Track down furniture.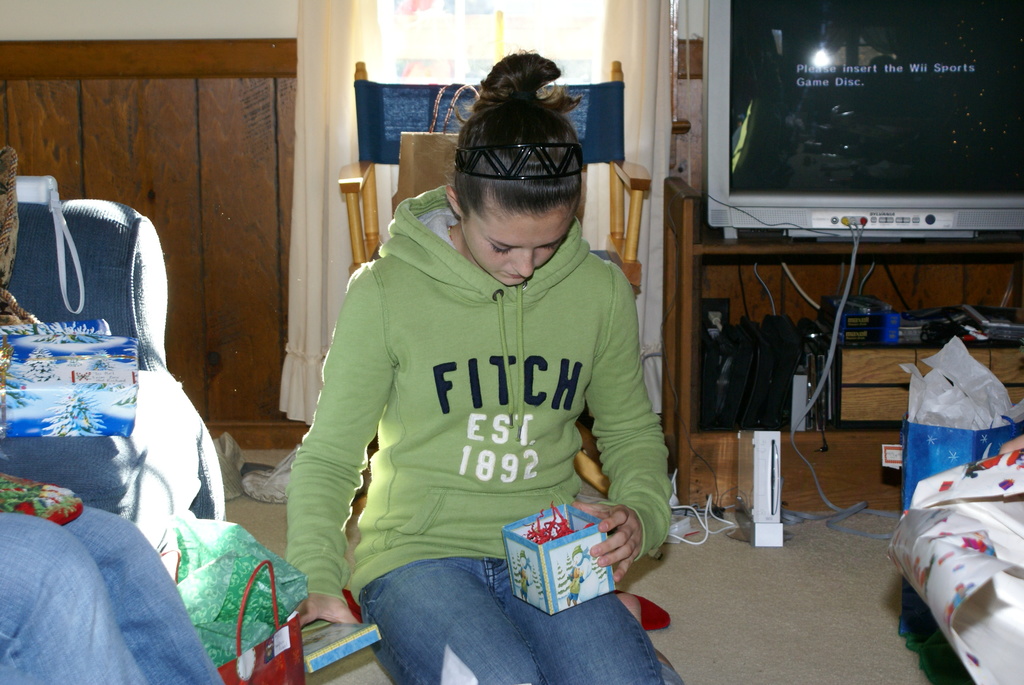
Tracked to pyautogui.locateOnScreen(0, 176, 227, 575).
